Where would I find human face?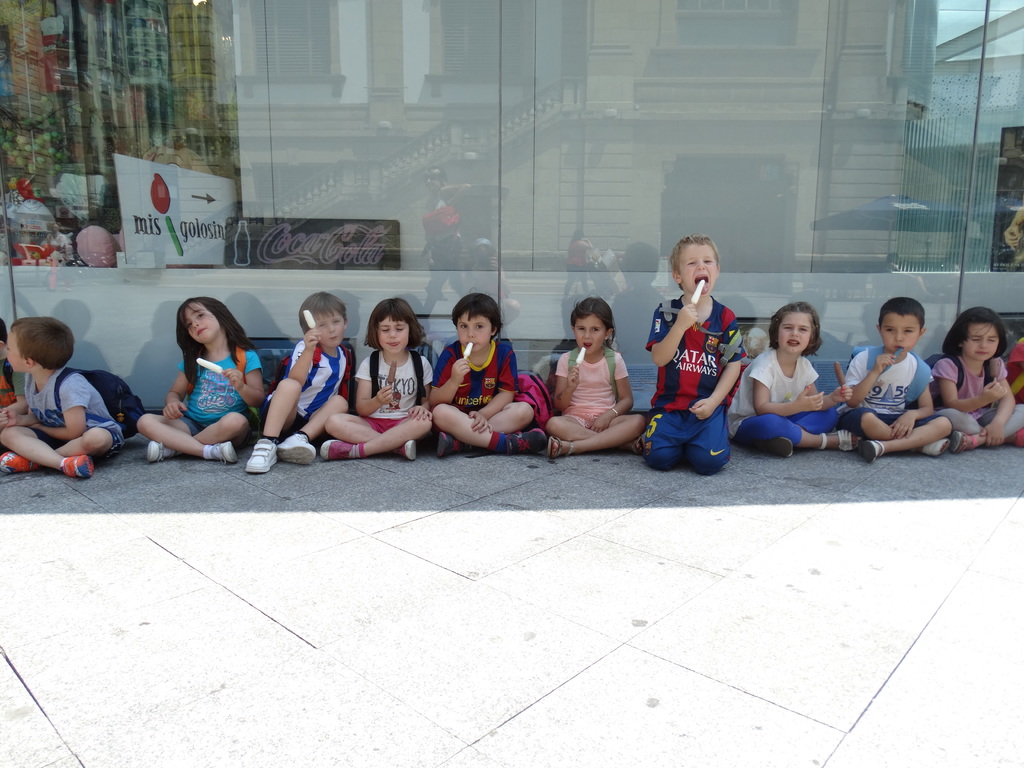
At crop(52, 224, 57, 232).
